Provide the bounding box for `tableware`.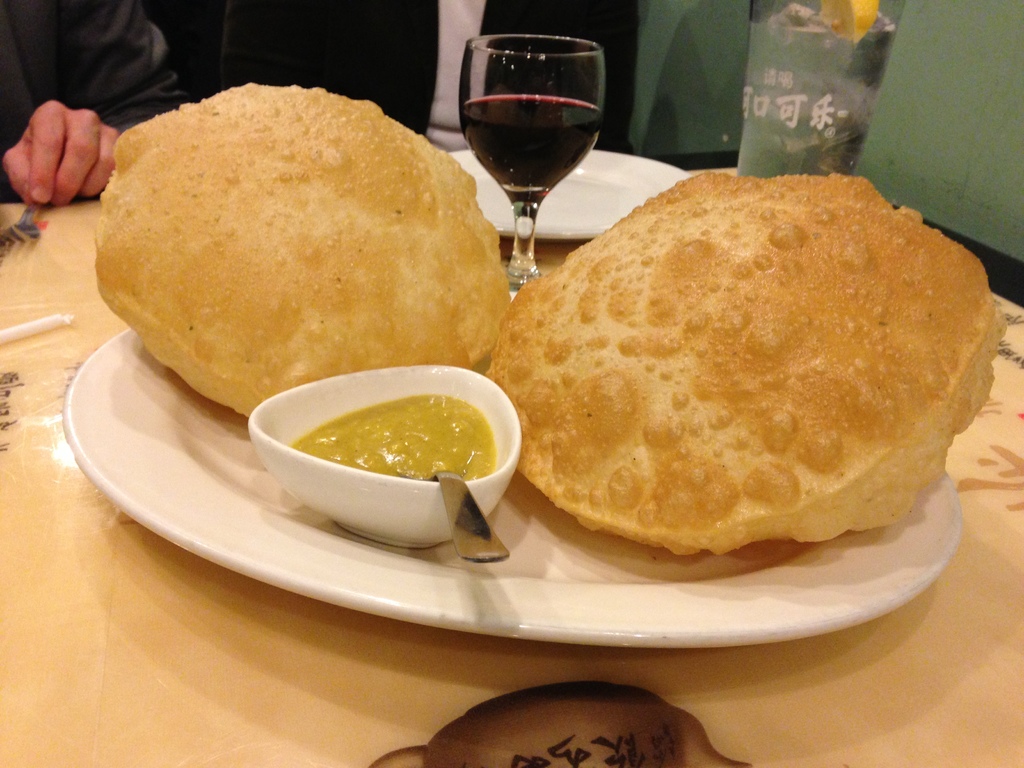
247 363 519 553.
